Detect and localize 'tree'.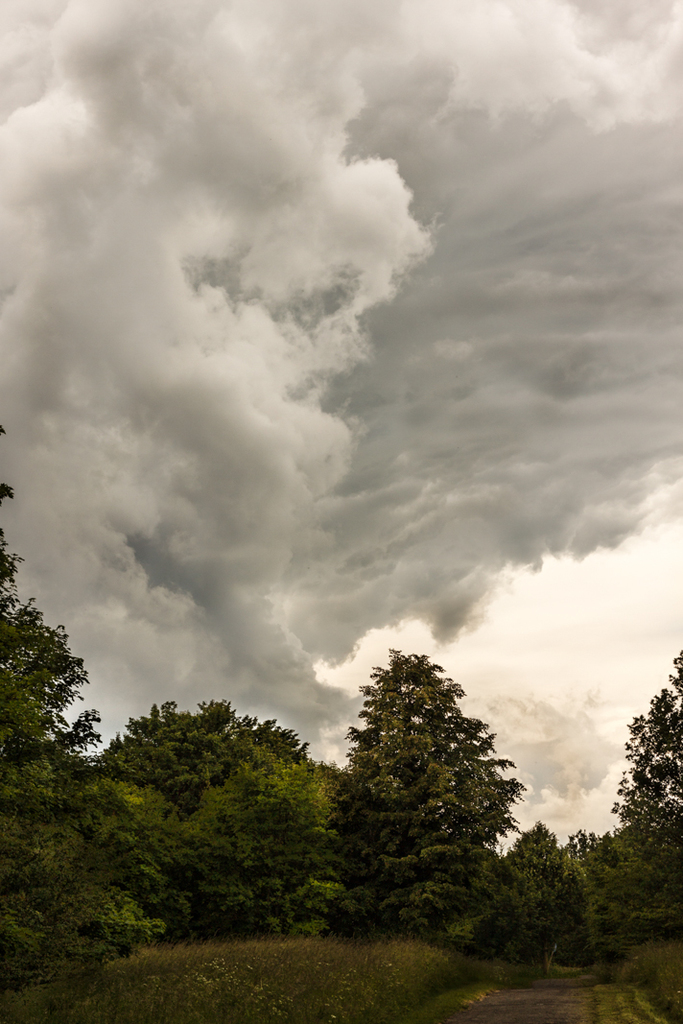
Localized at {"left": 97, "top": 696, "right": 316, "bottom": 812}.
